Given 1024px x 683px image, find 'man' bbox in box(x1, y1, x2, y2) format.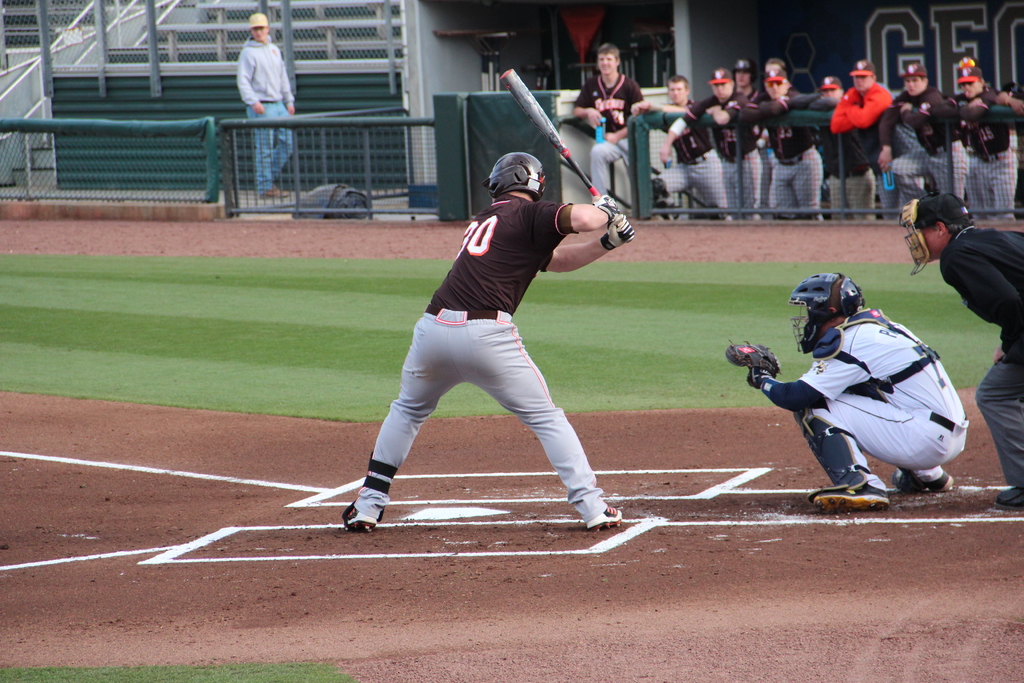
box(786, 74, 879, 220).
